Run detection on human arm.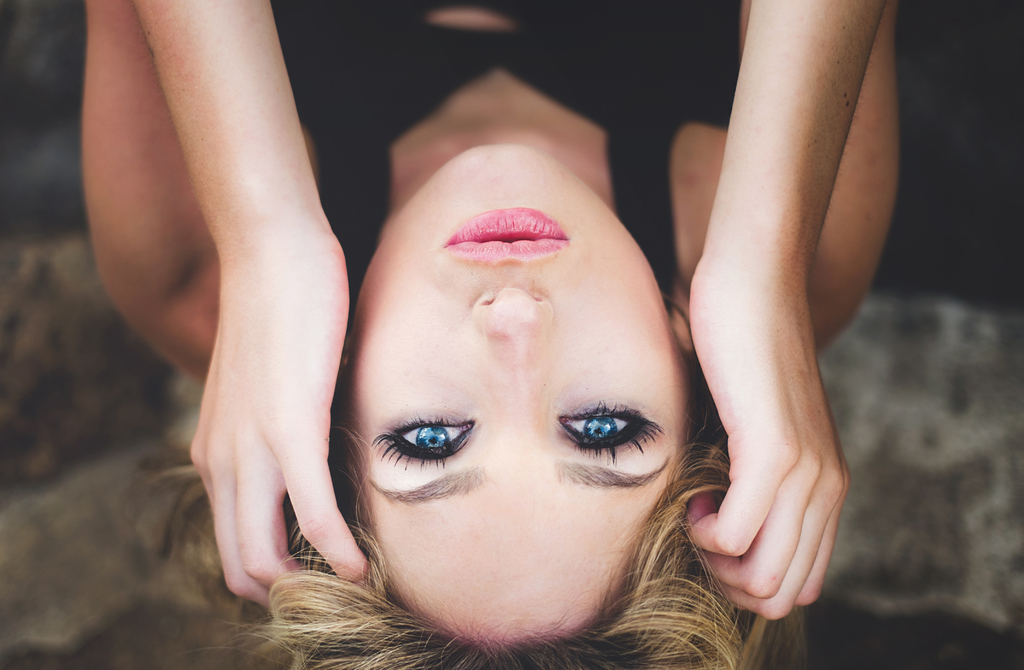
Result: detection(86, 0, 373, 614).
